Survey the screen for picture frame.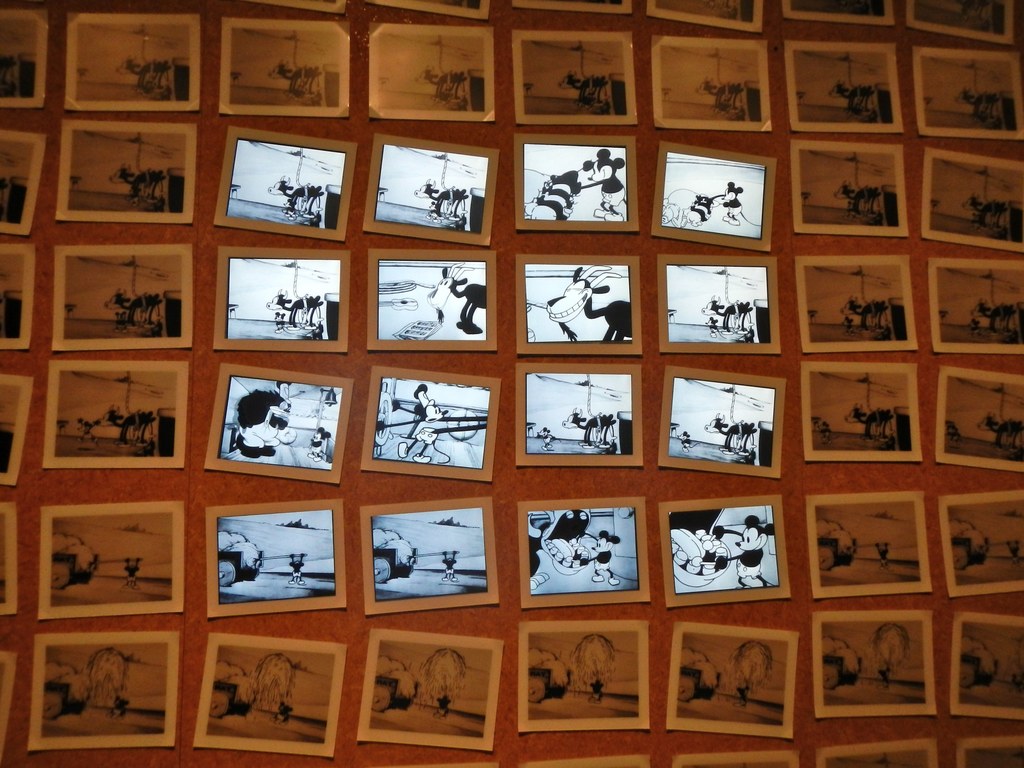
Survey found: box(365, 497, 501, 616).
